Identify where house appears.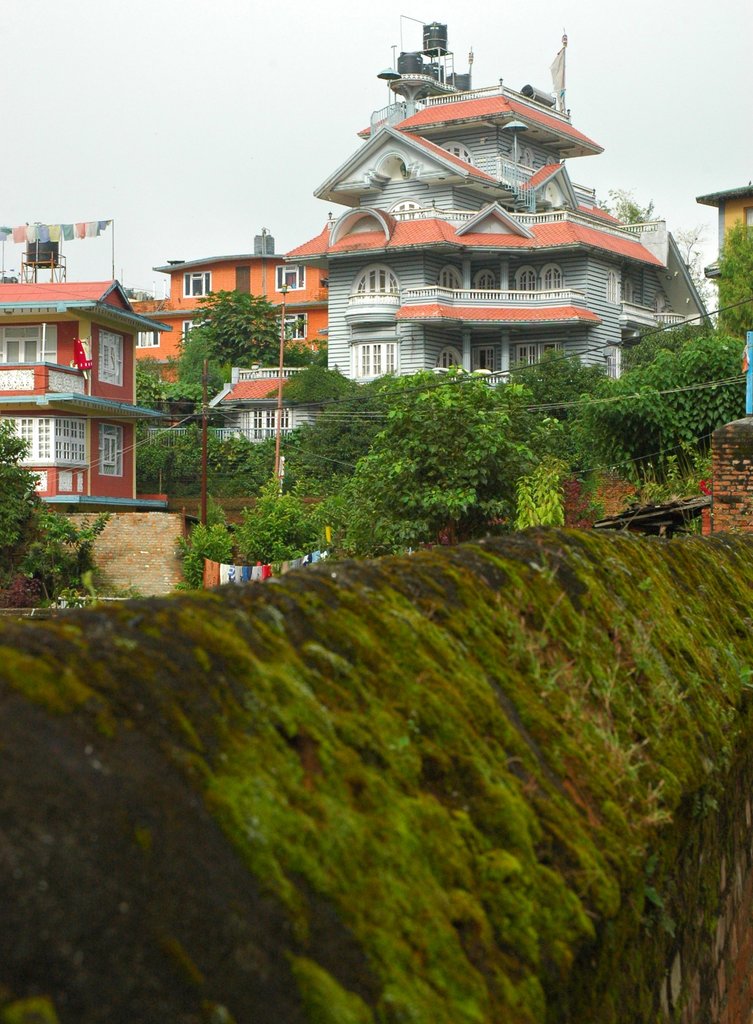
Appears at x1=223, y1=68, x2=640, y2=416.
